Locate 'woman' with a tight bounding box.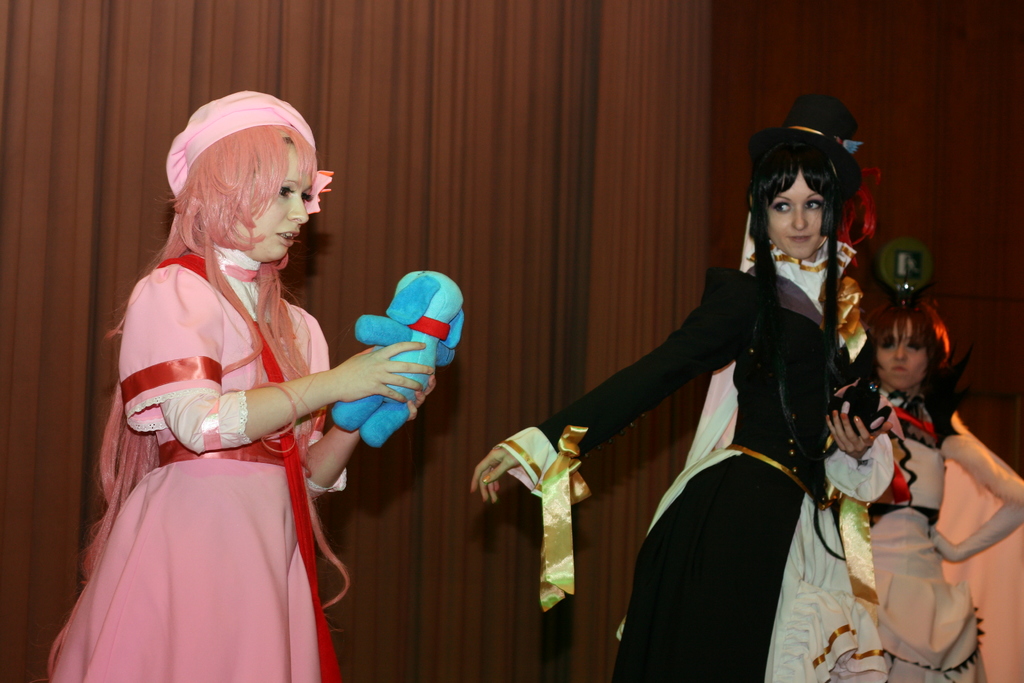
x1=870, y1=290, x2=1023, y2=682.
